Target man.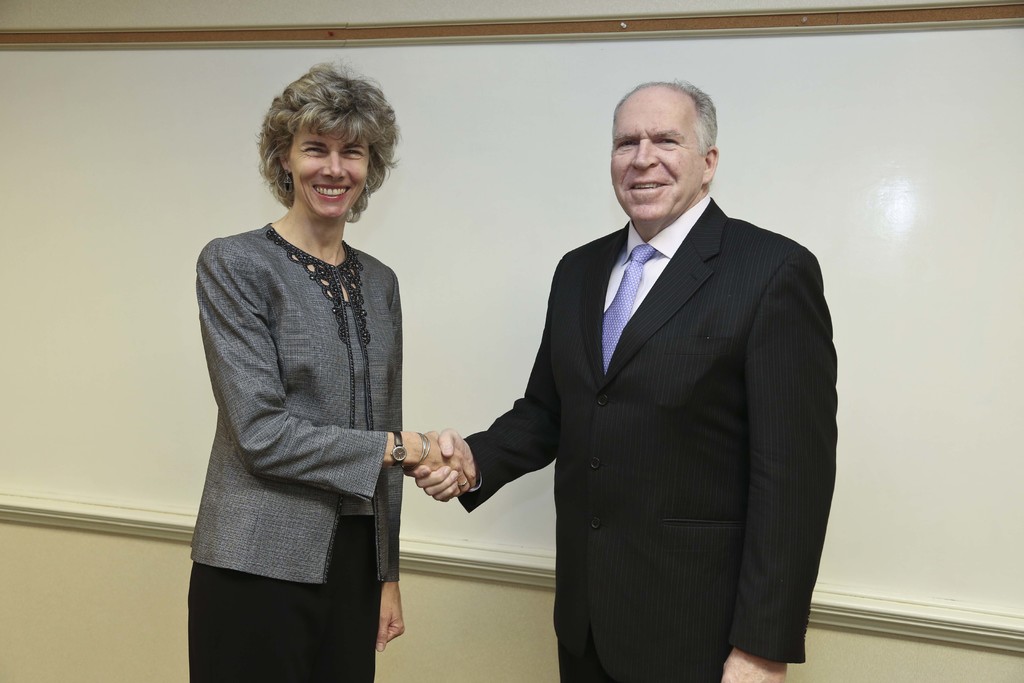
Target region: (402,79,847,682).
